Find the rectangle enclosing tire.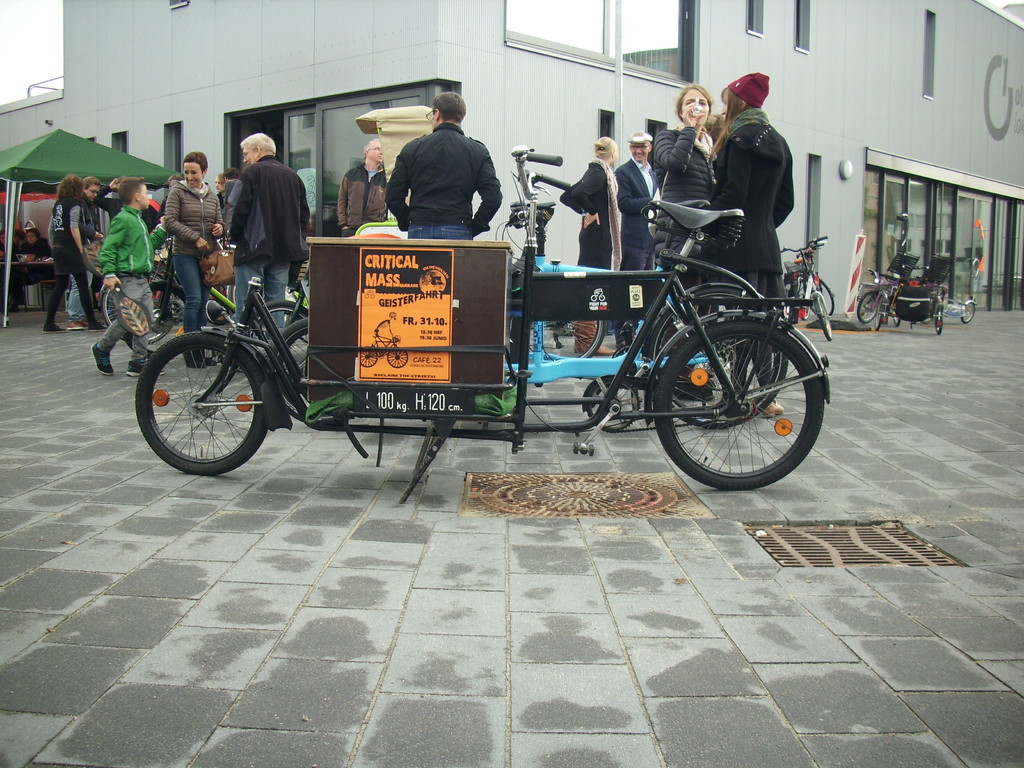
{"left": 360, "top": 346, "right": 377, "bottom": 366}.
